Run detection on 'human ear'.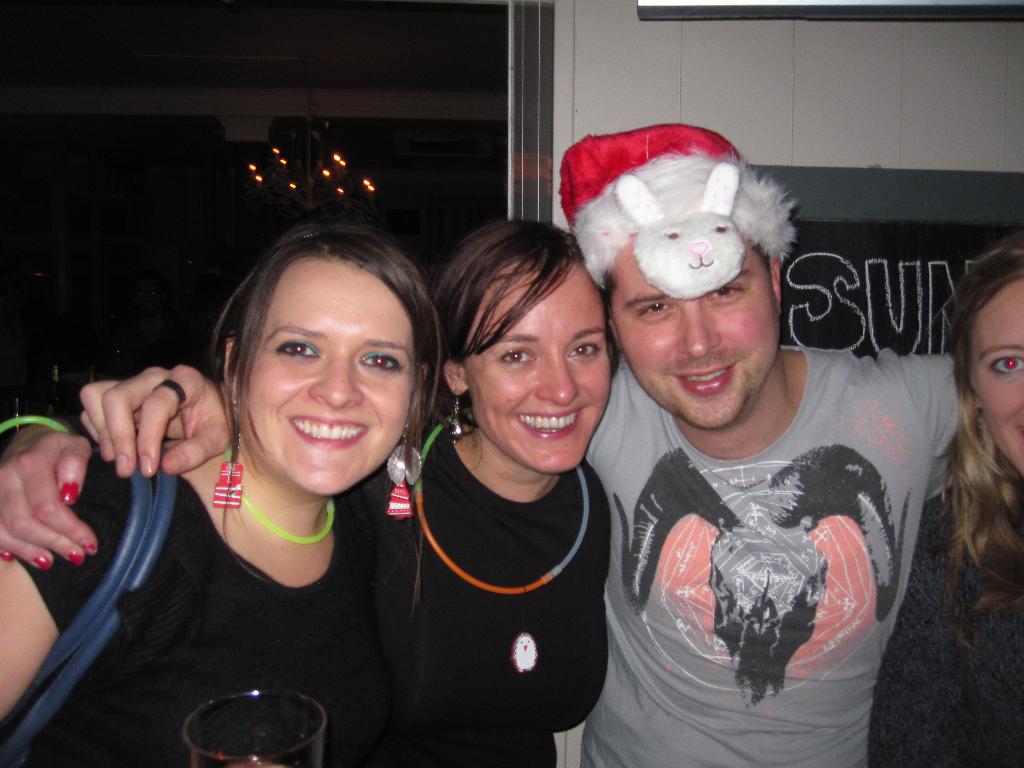
Result: [x1=769, y1=257, x2=784, y2=303].
